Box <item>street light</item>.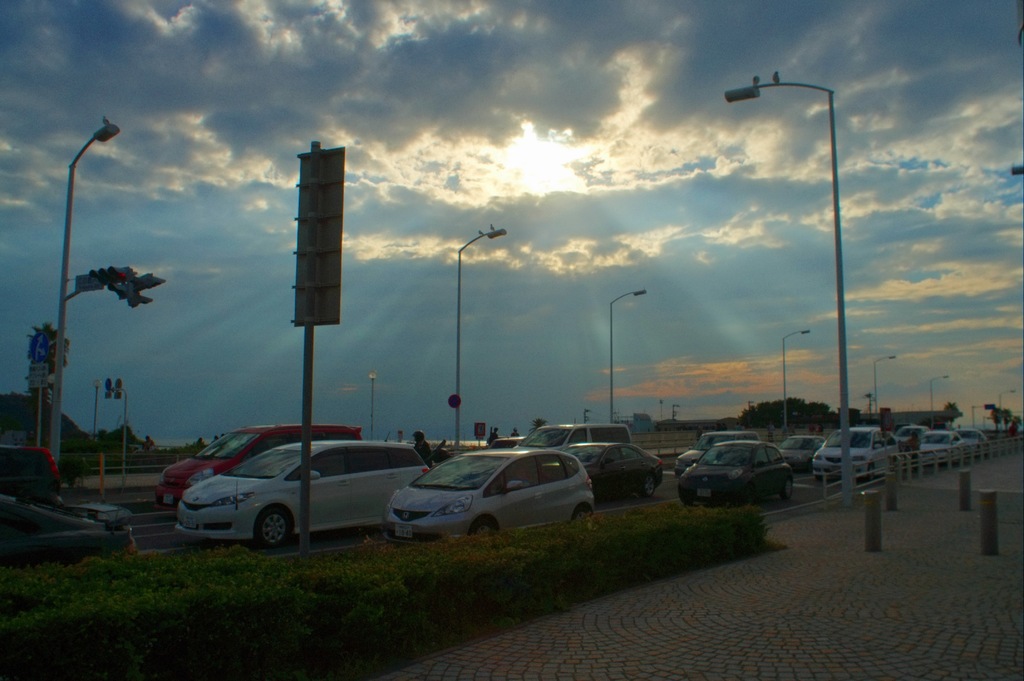
rect(605, 282, 649, 424).
